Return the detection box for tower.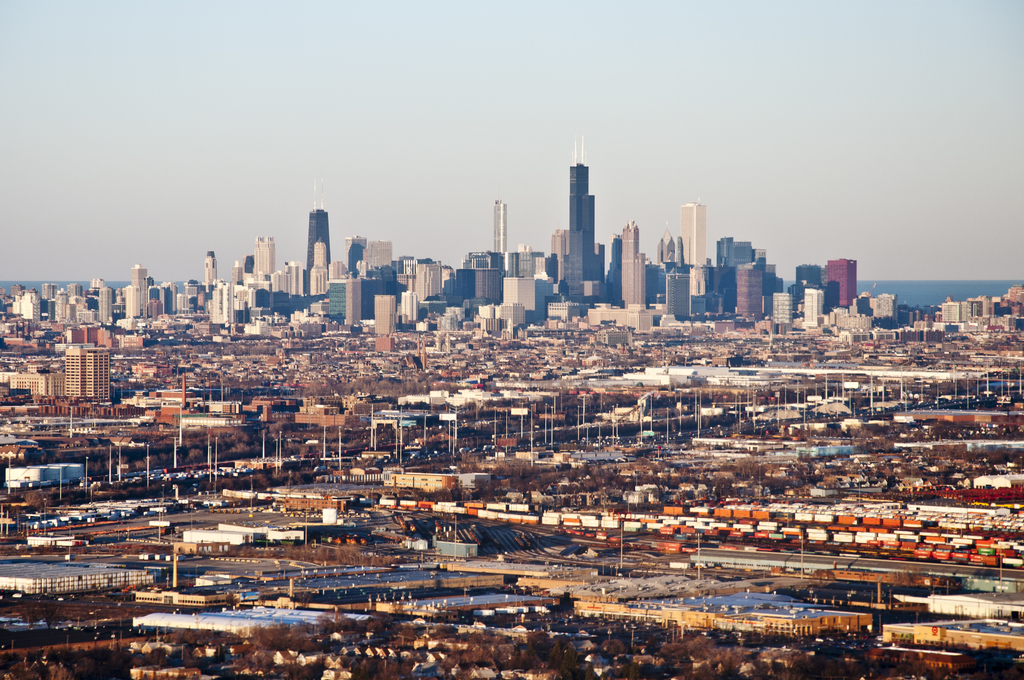
[97, 287, 111, 326].
